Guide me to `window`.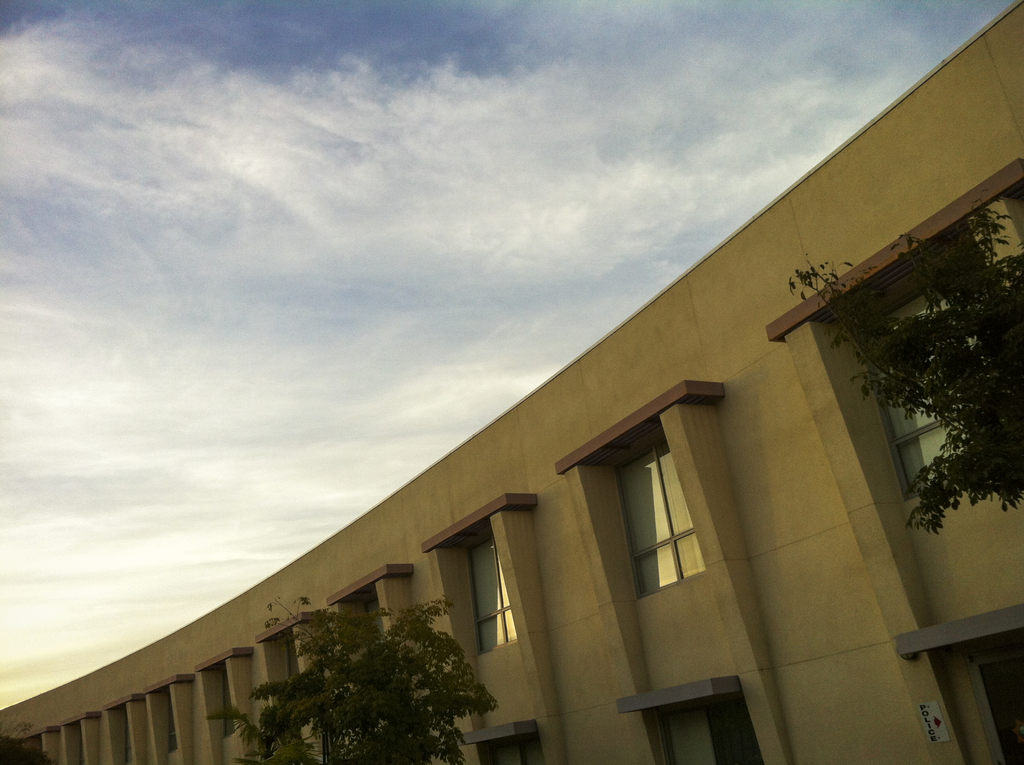
Guidance: 168 693 178 754.
